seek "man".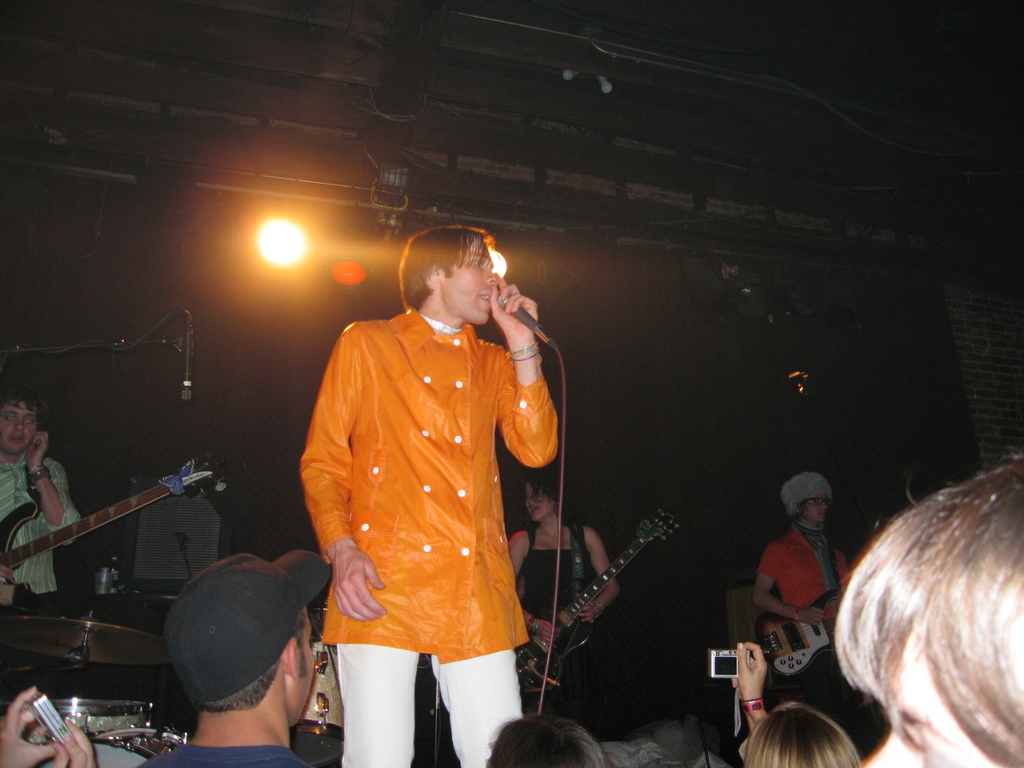
0:386:75:614.
